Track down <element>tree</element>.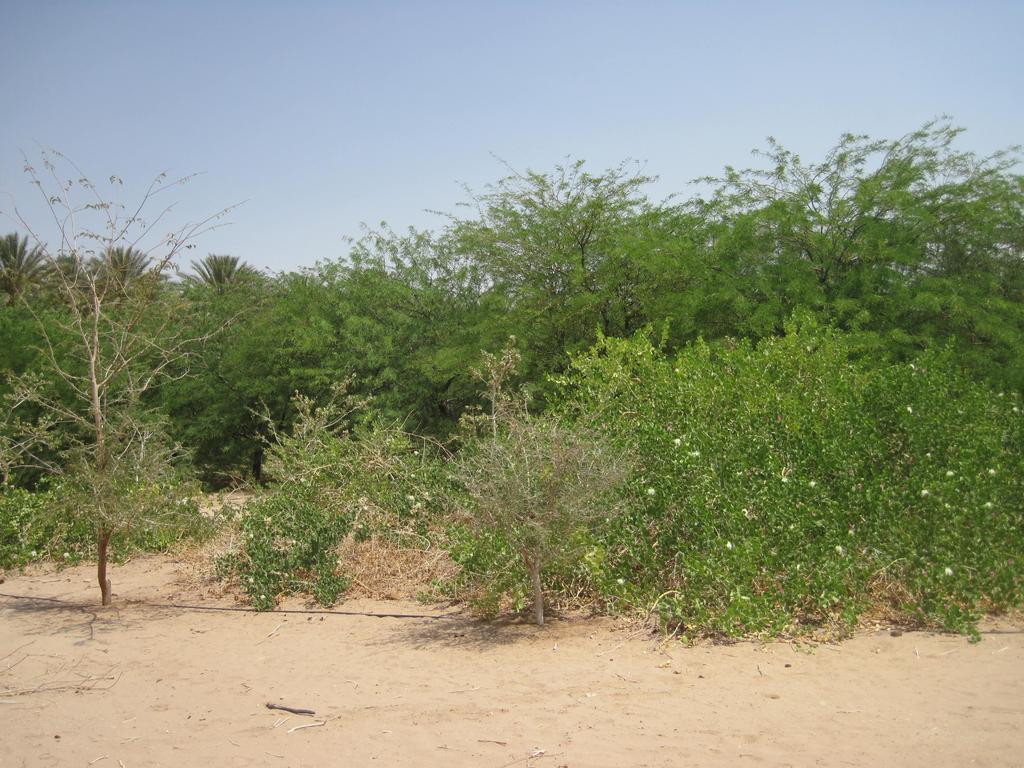
Tracked to 0:236:45:284.
